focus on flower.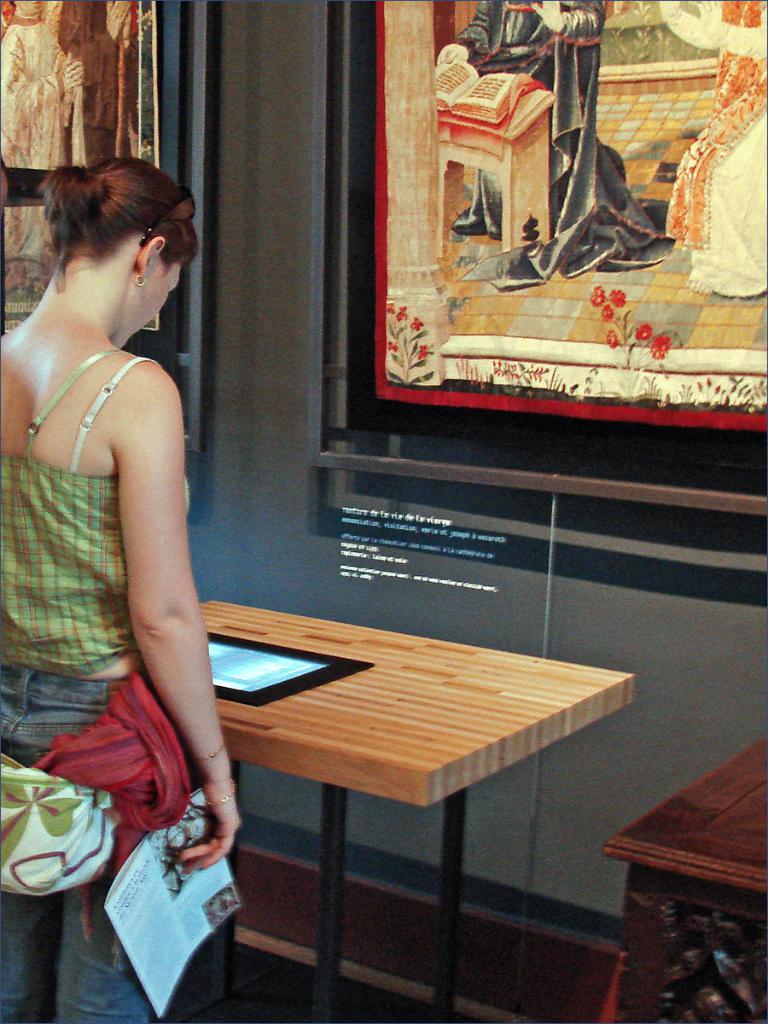
Focused at (x1=589, y1=284, x2=602, y2=307).
